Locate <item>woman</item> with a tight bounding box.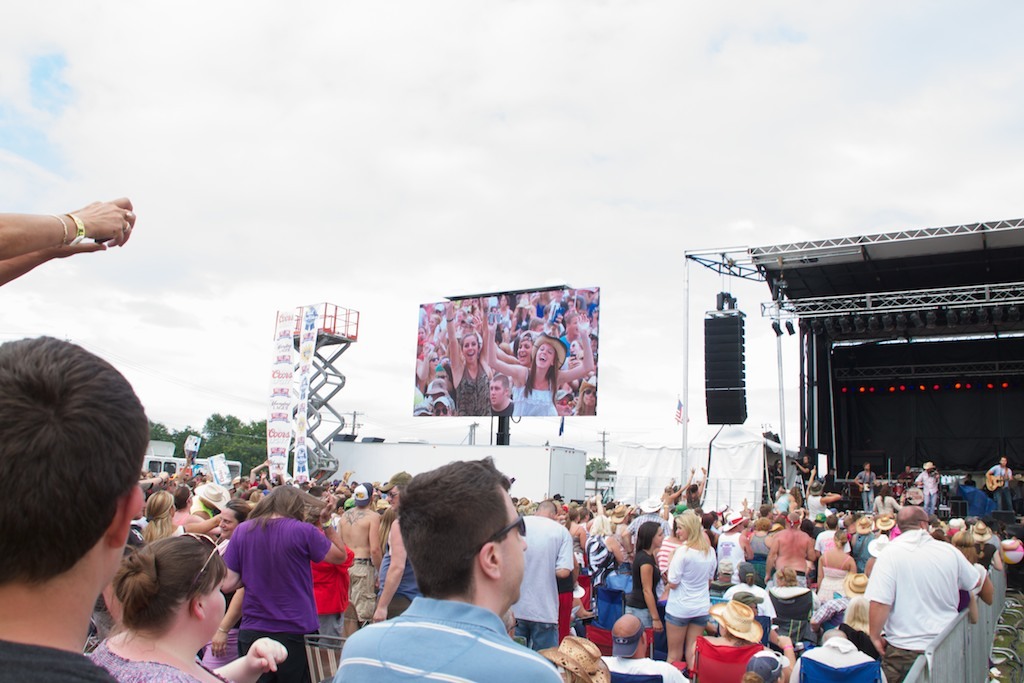
locate(664, 506, 717, 664).
